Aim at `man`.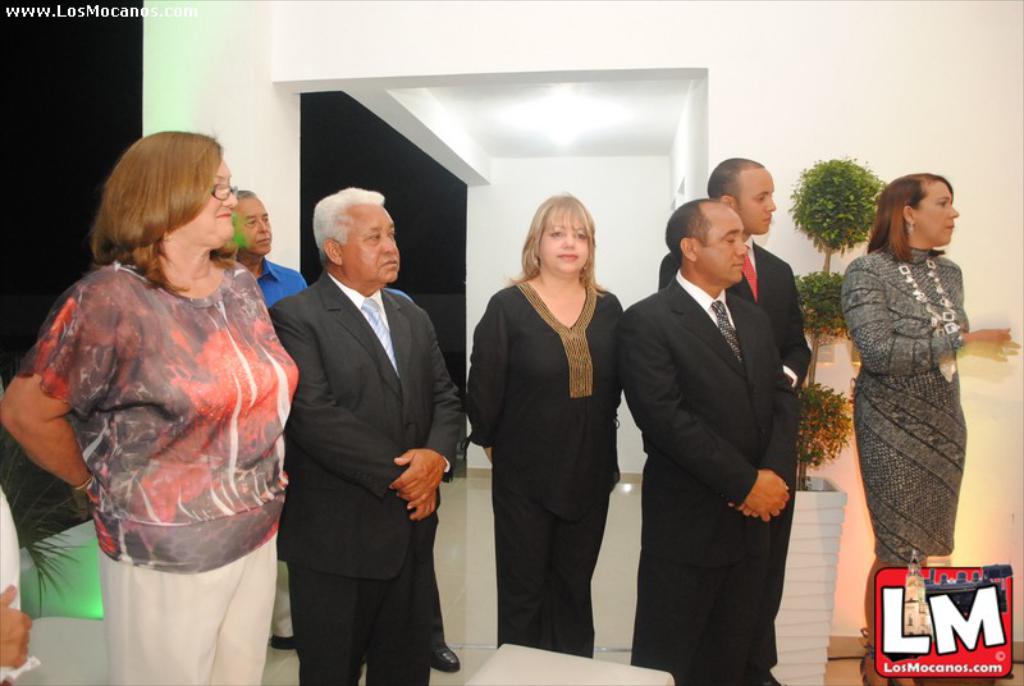
Aimed at 238,187,307,648.
